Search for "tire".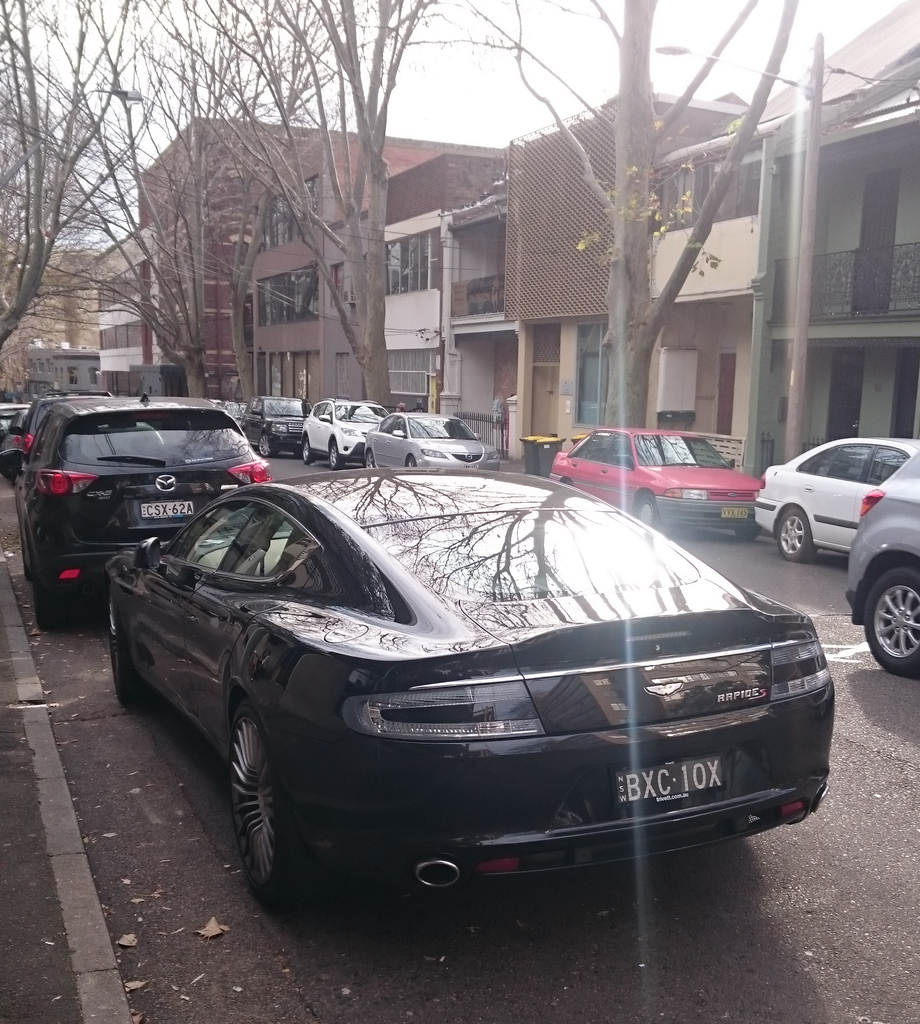
Found at (left=855, top=561, right=919, bottom=678).
